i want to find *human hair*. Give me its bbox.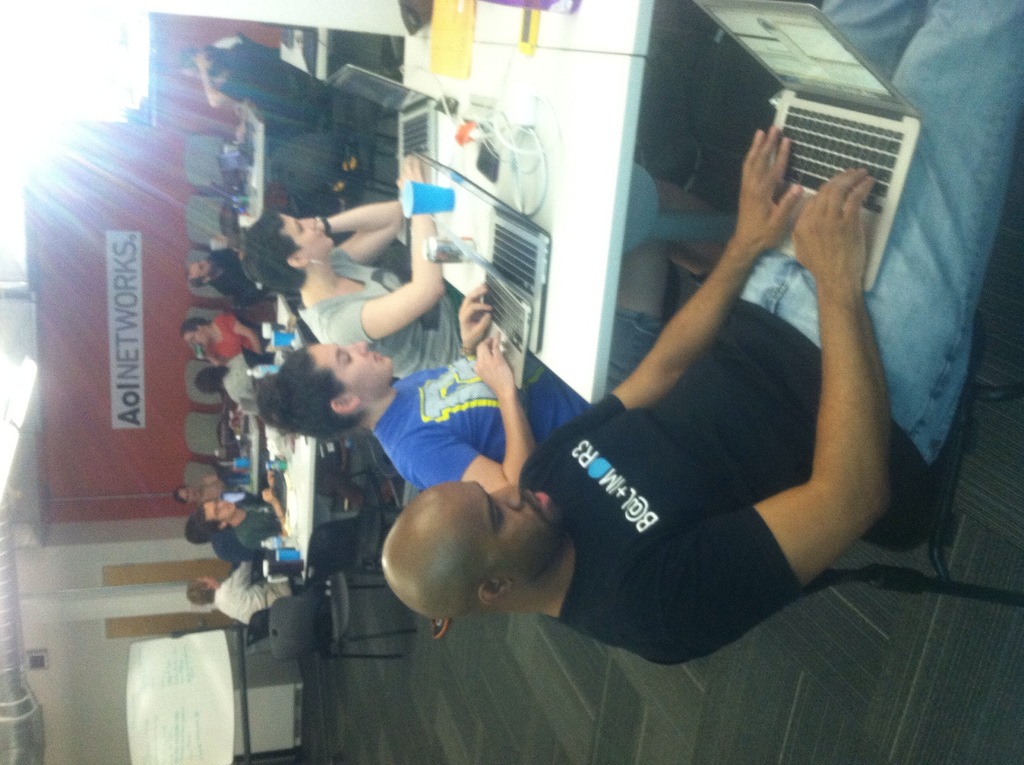
{"x1": 237, "y1": 210, "x2": 300, "y2": 300}.
